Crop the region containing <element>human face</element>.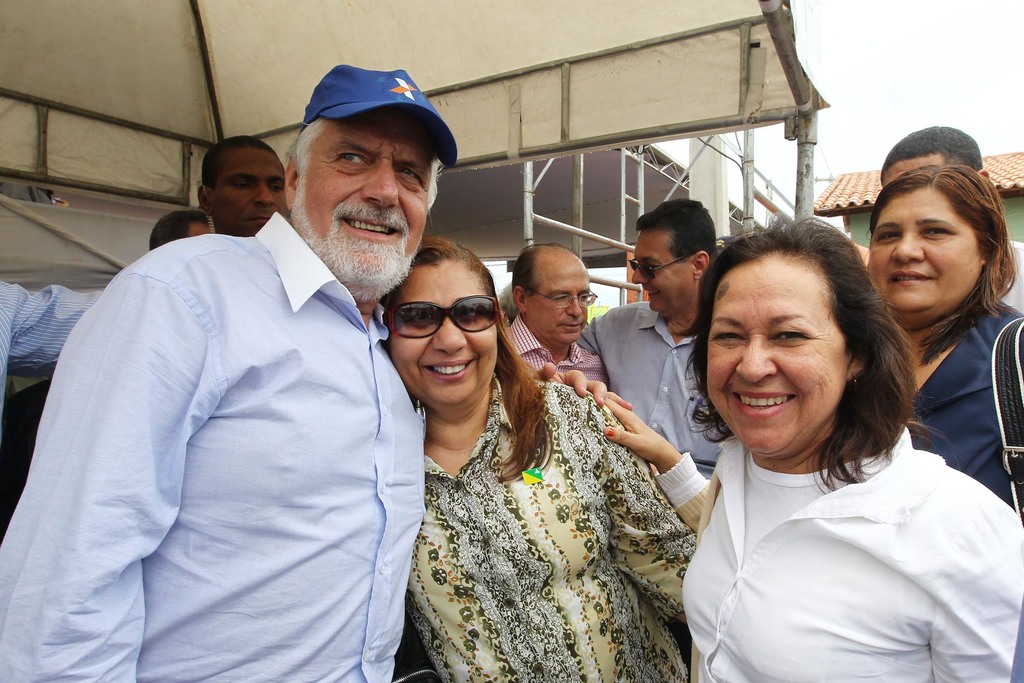
Crop region: x1=212, y1=147, x2=289, y2=231.
